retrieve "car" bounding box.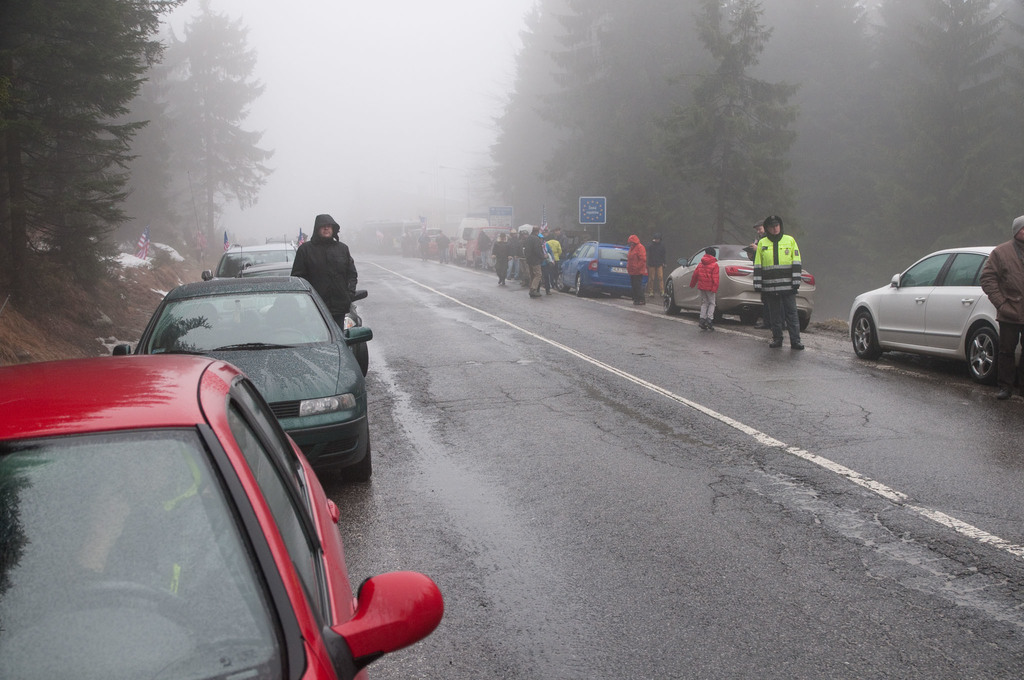
Bounding box: crop(487, 231, 506, 268).
